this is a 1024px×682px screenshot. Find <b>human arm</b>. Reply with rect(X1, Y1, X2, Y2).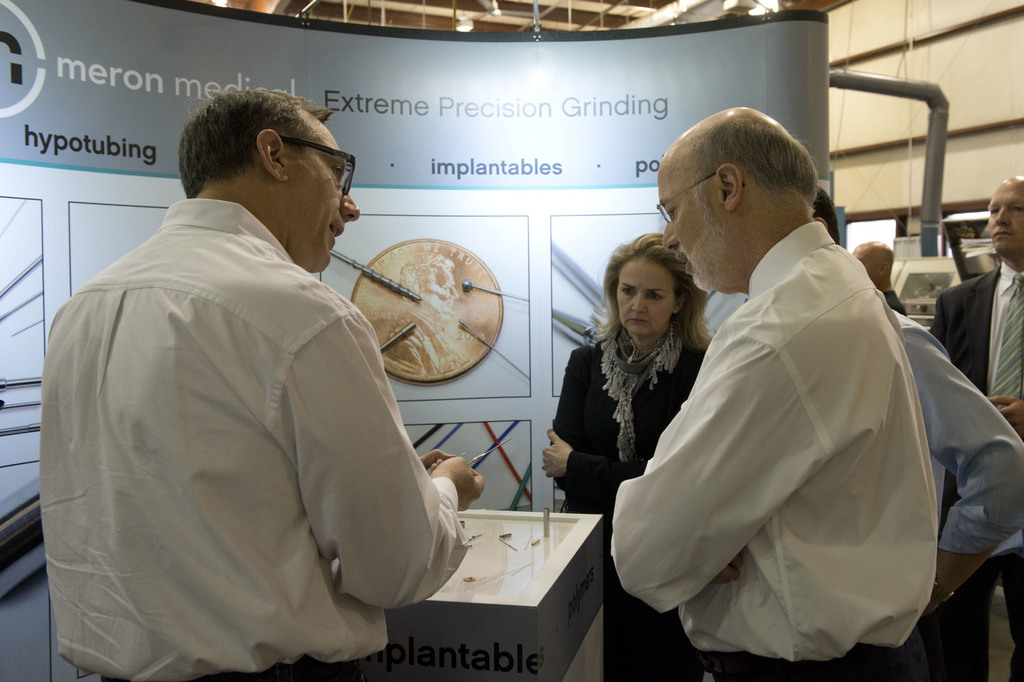
rect(541, 429, 642, 488).
